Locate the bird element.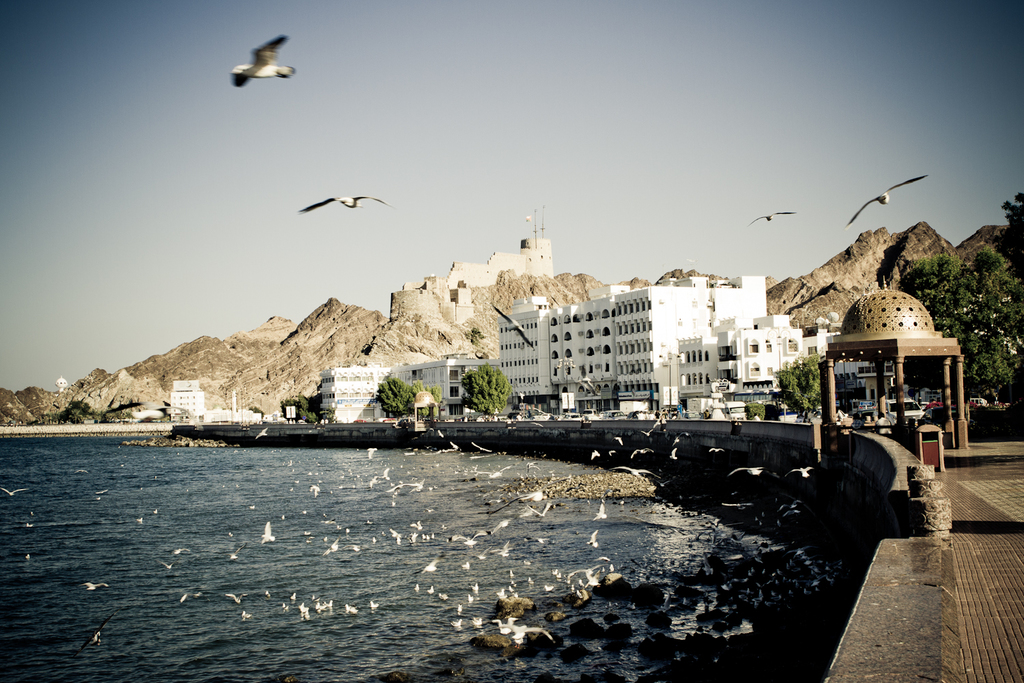
Element bbox: box(494, 306, 535, 350).
